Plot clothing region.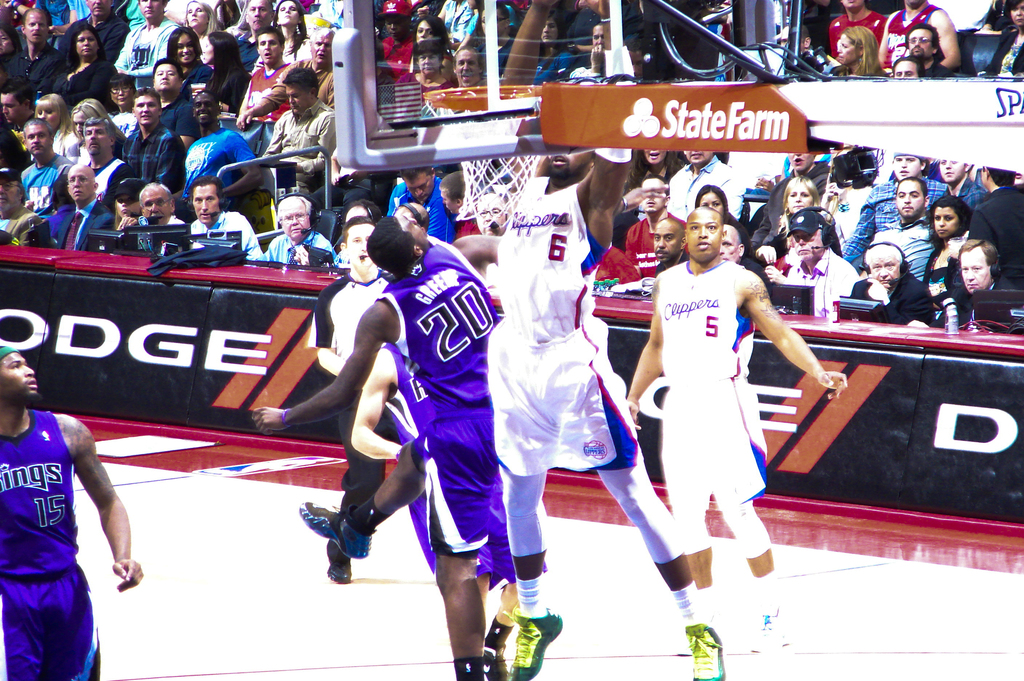
Plotted at (x1=480, y1=175, x2=639, y2=468).
